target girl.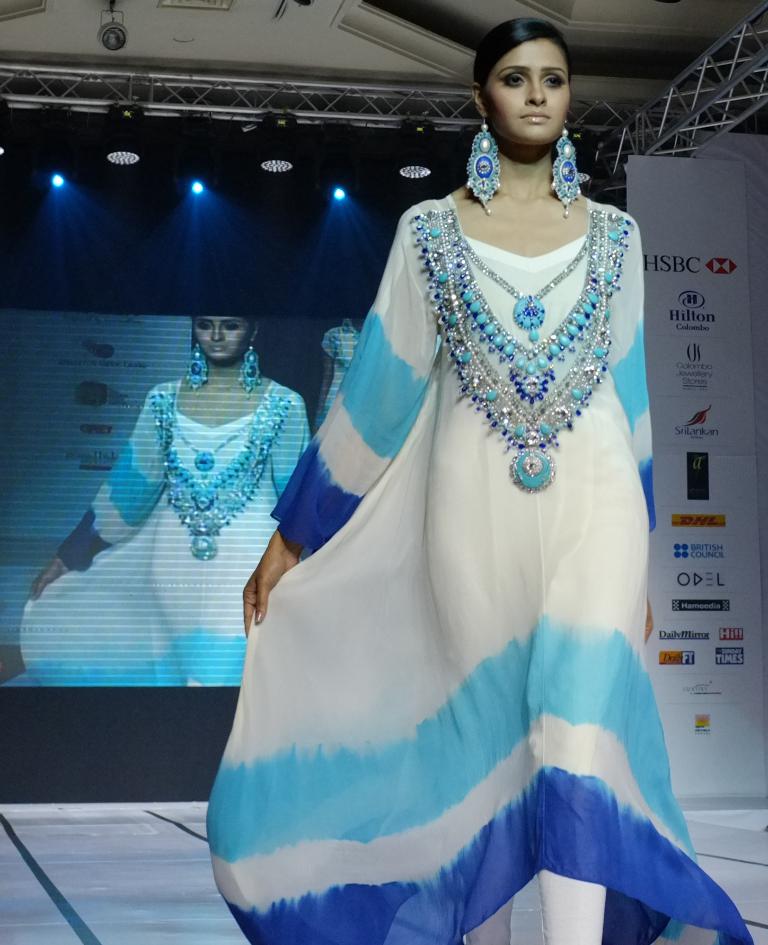
Target region: BBox(207, 19, 744, 944).
